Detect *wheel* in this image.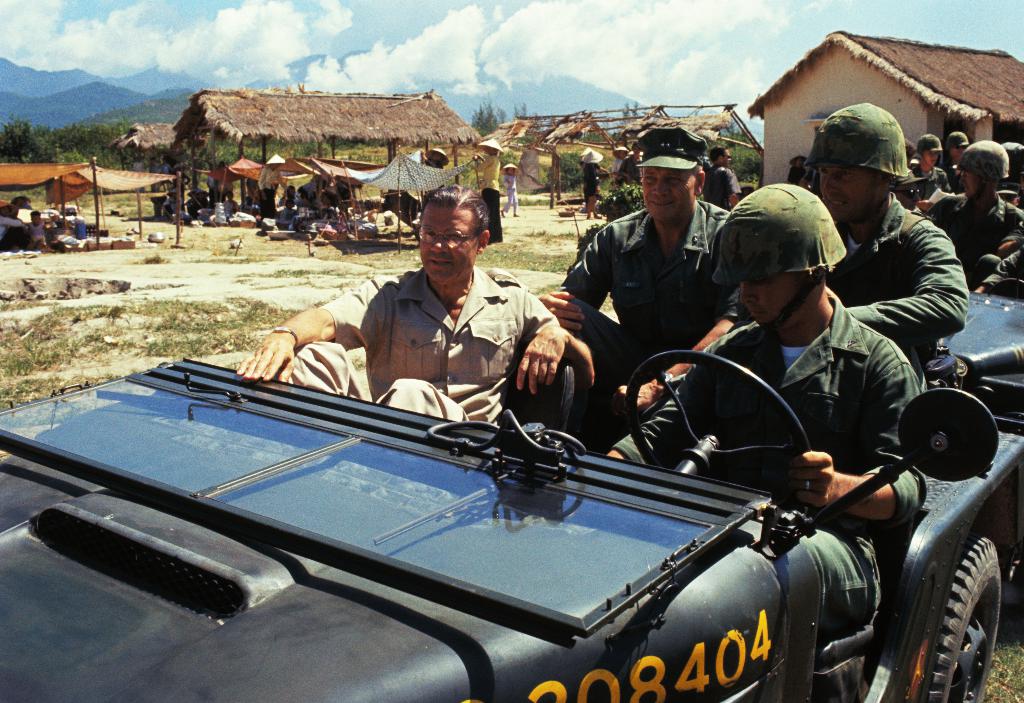
Detection: pyautogui.locateOnScreen(623, 349, 811, 509).
